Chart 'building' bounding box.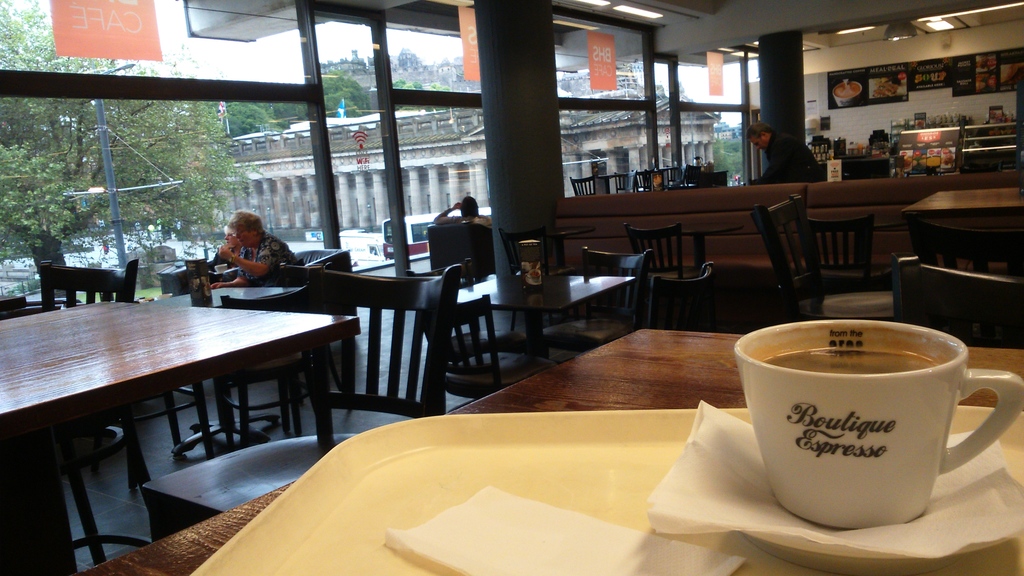
Charted: 0 0 1023 575.
